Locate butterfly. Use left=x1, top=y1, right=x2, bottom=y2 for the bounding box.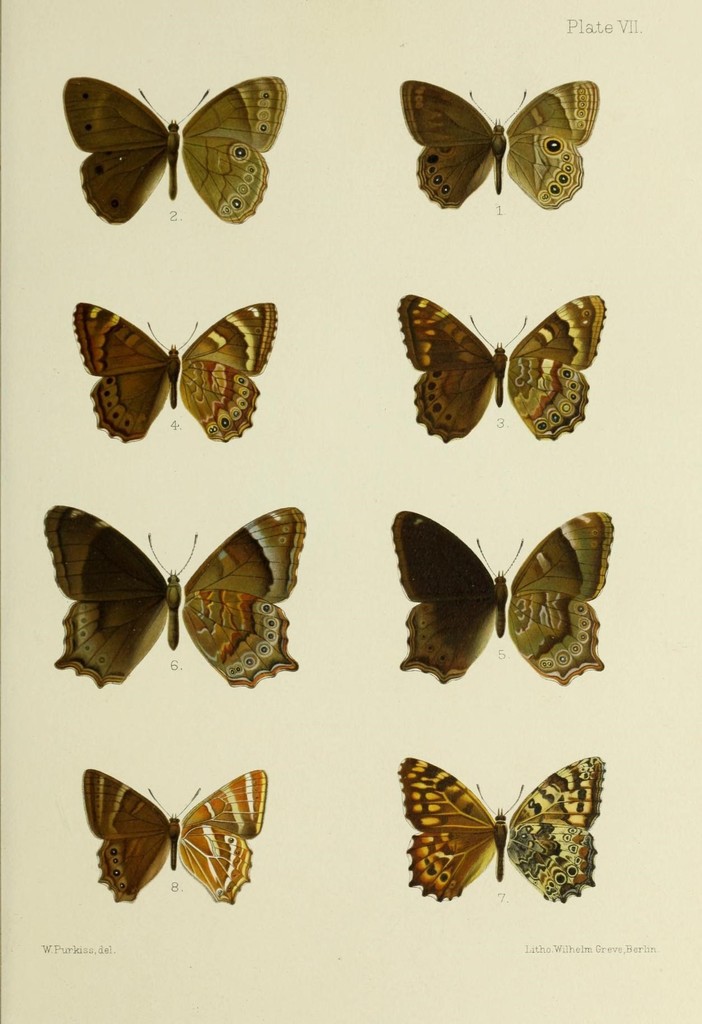
left=395, top=287, right=604, bottom=442.
